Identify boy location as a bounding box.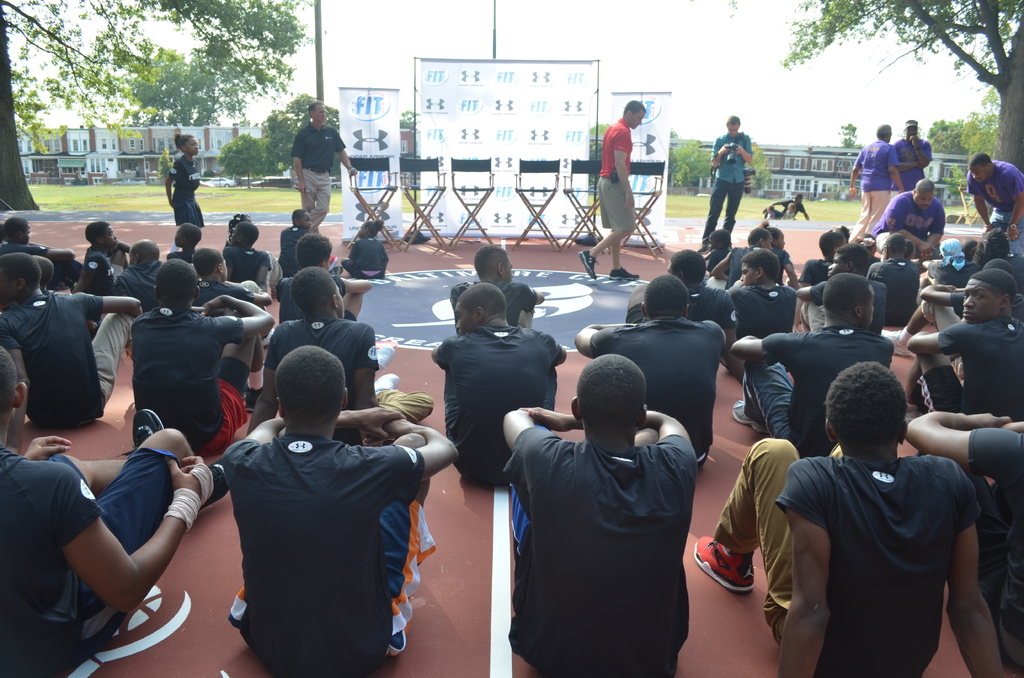
<bbox>220, 346, 460, 677</bbox>.
